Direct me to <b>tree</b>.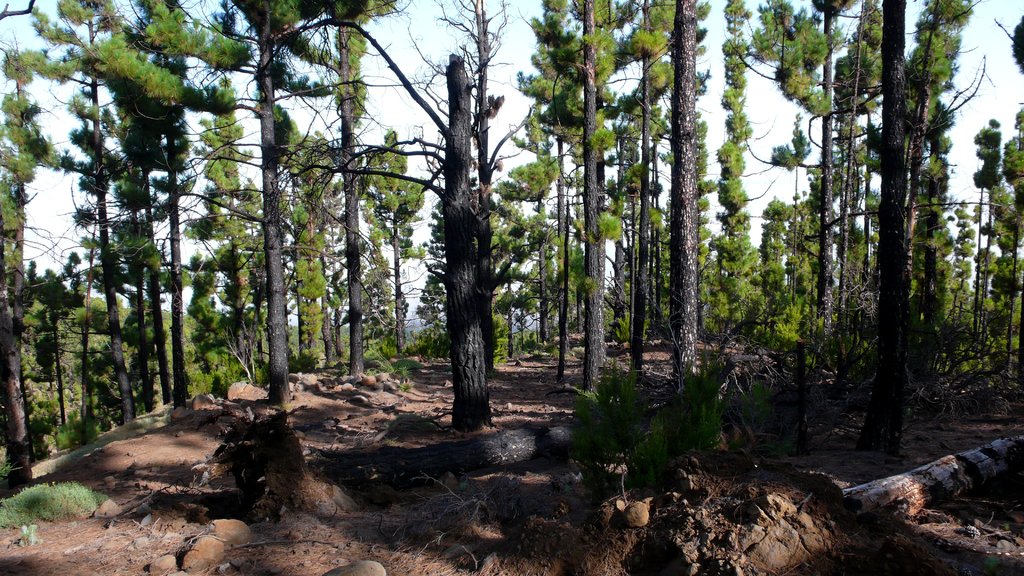
Direction: region(793, 4, 945, 368).
